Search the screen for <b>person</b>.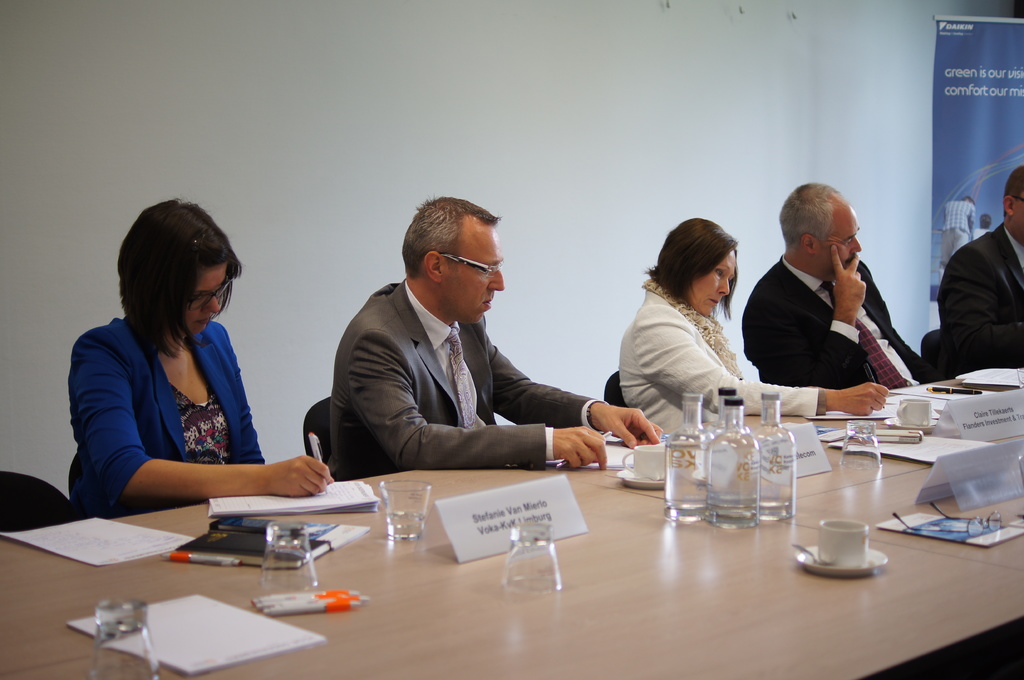
Found at rect(618, 211, 889, 443).
